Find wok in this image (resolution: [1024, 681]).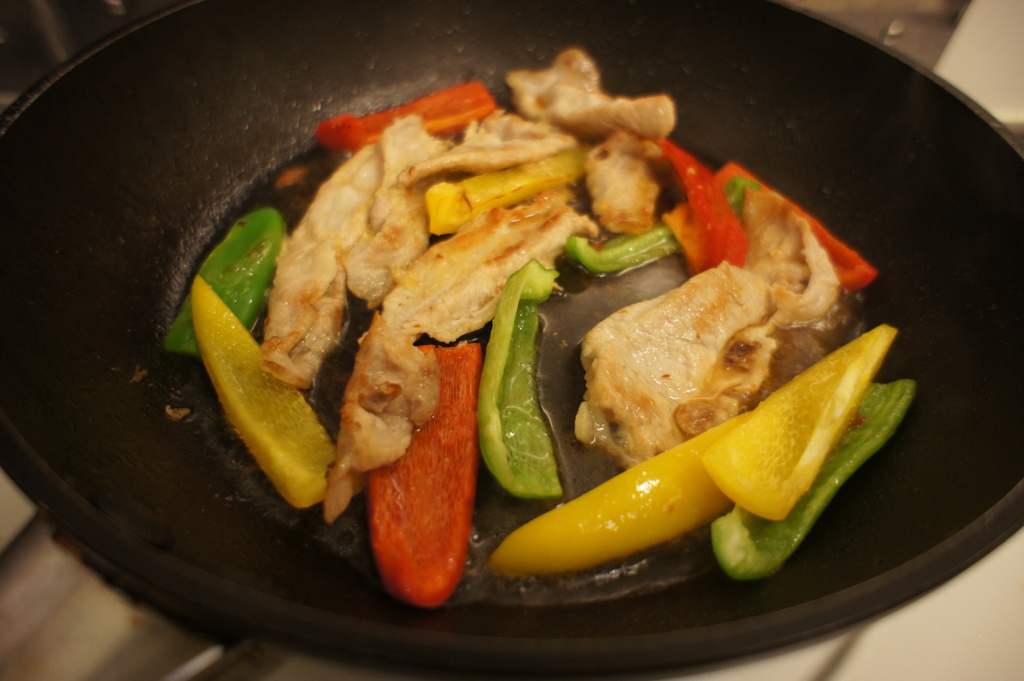
0,0,1023,680.
